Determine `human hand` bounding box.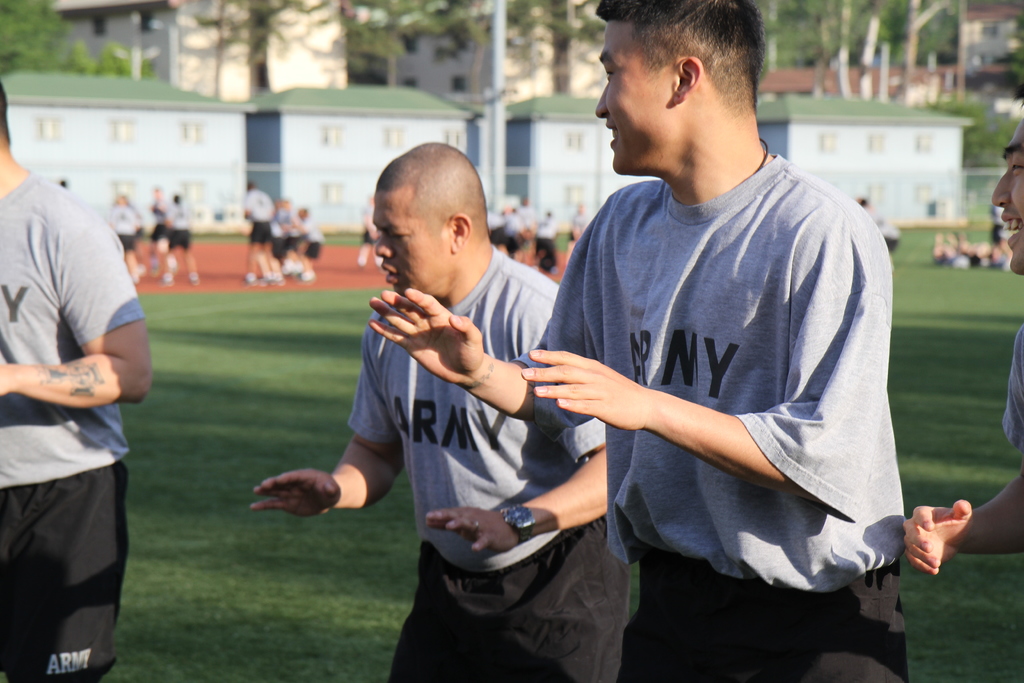
Determined: bbox=[369, 286, 483, 386].
